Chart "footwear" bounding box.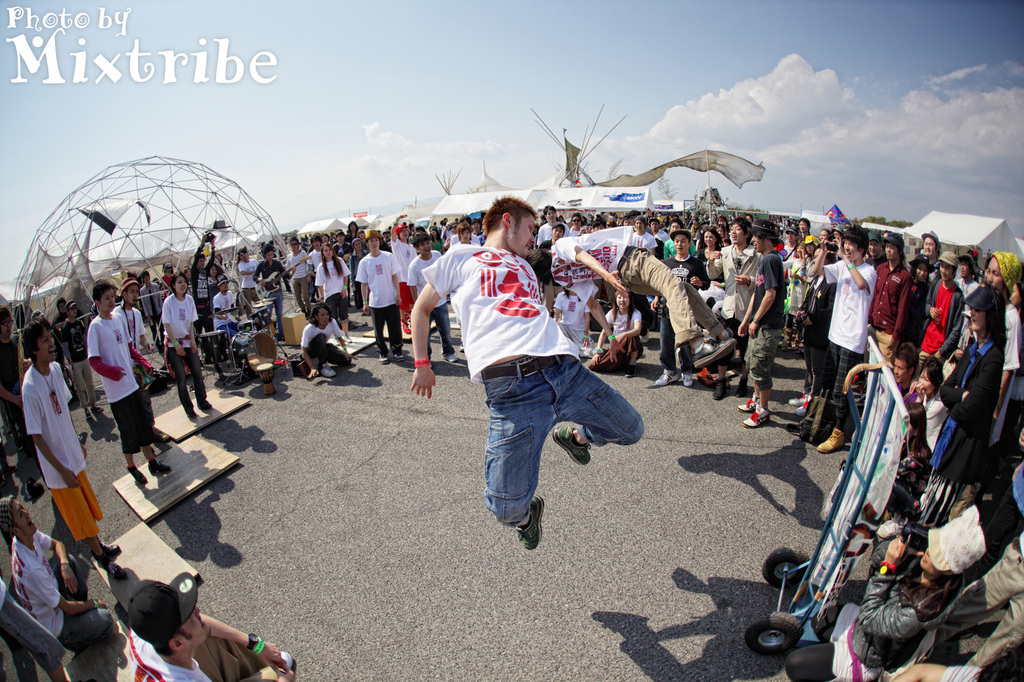
Charted: bbox=(106, 560, 127, 578).
